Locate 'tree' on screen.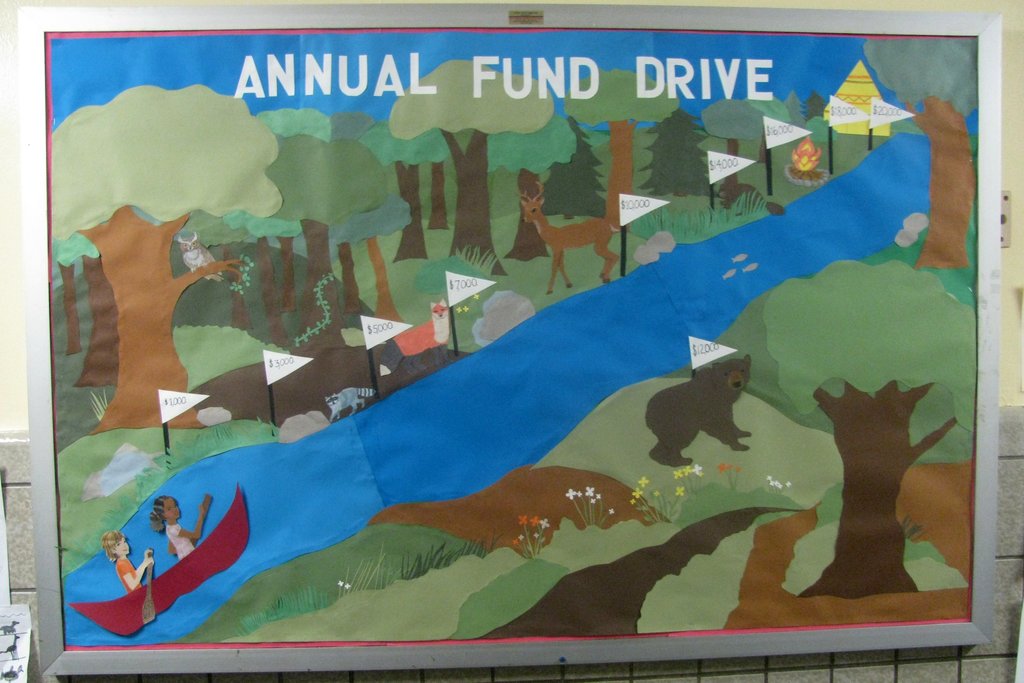
On screen at crop(252, 99, 395, 341).
